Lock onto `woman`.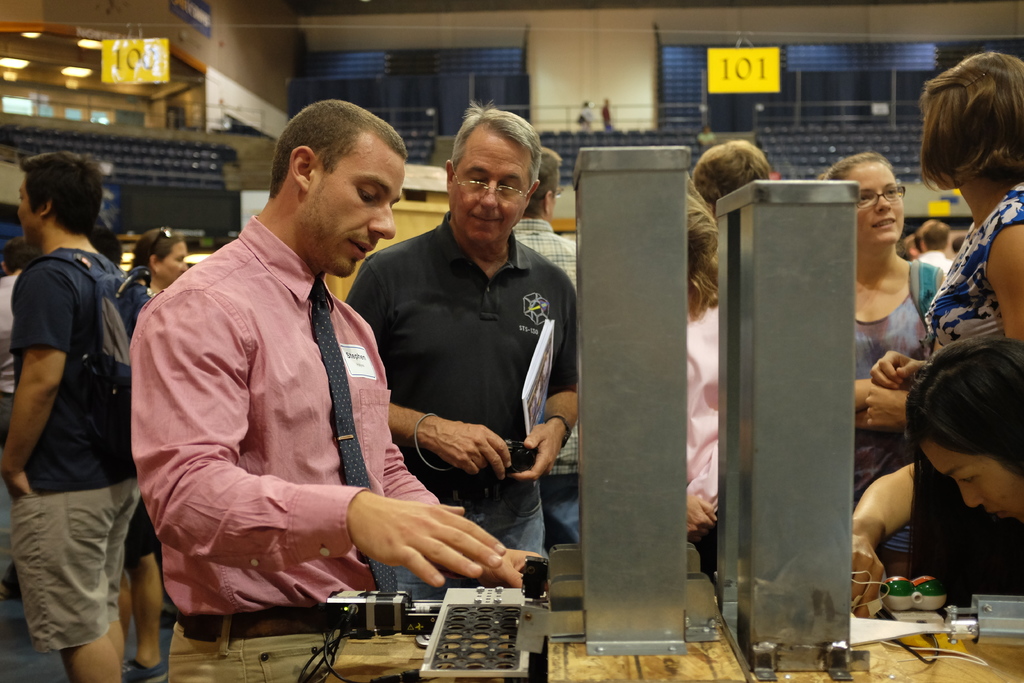
Locked: [815, 147, 951, 395].
